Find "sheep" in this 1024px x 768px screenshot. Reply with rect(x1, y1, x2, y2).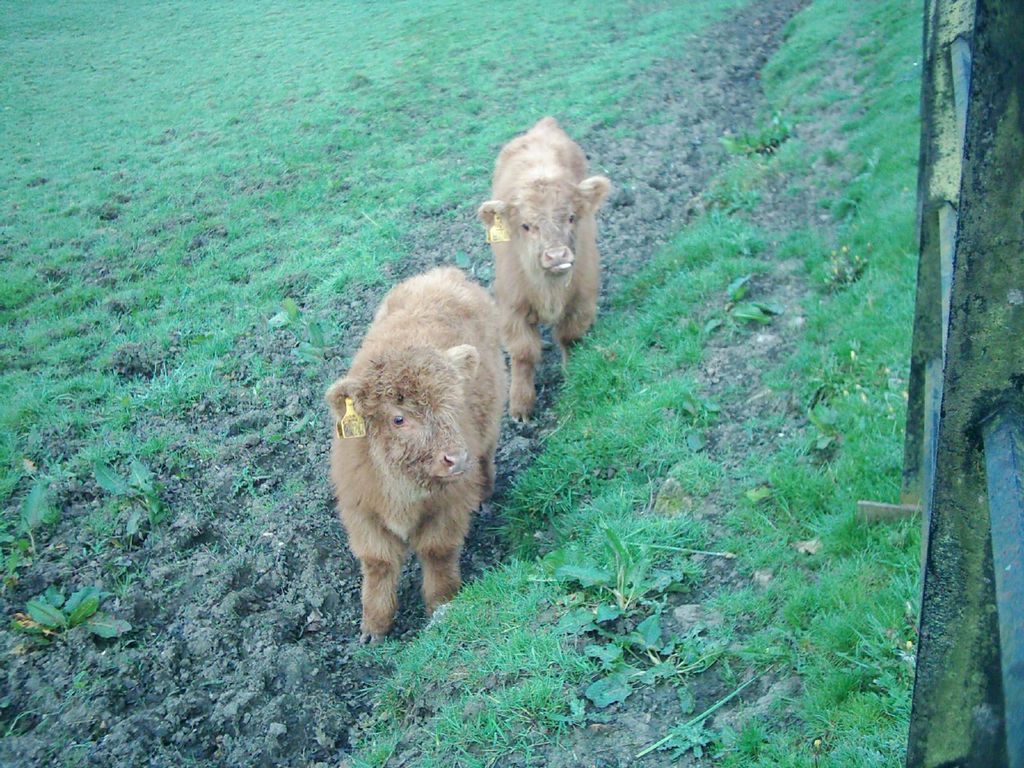
rect(328, 255, 529, 652).
